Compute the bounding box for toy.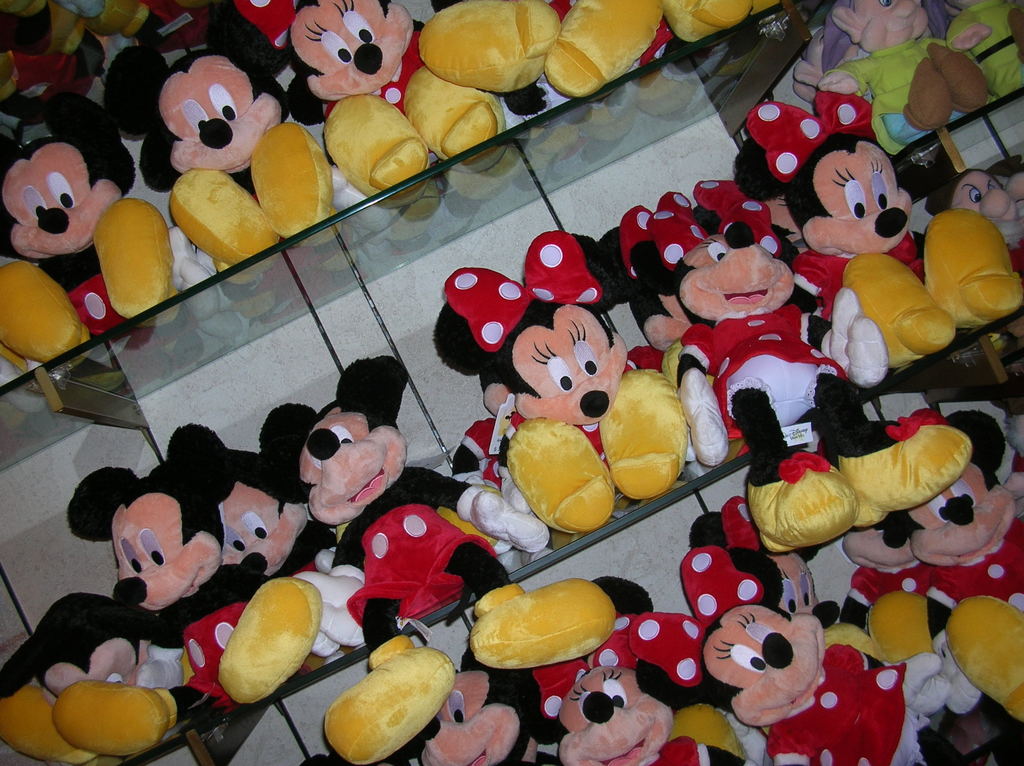
pyautogui.locateOnScreen(885, 408, 1023, 721).
